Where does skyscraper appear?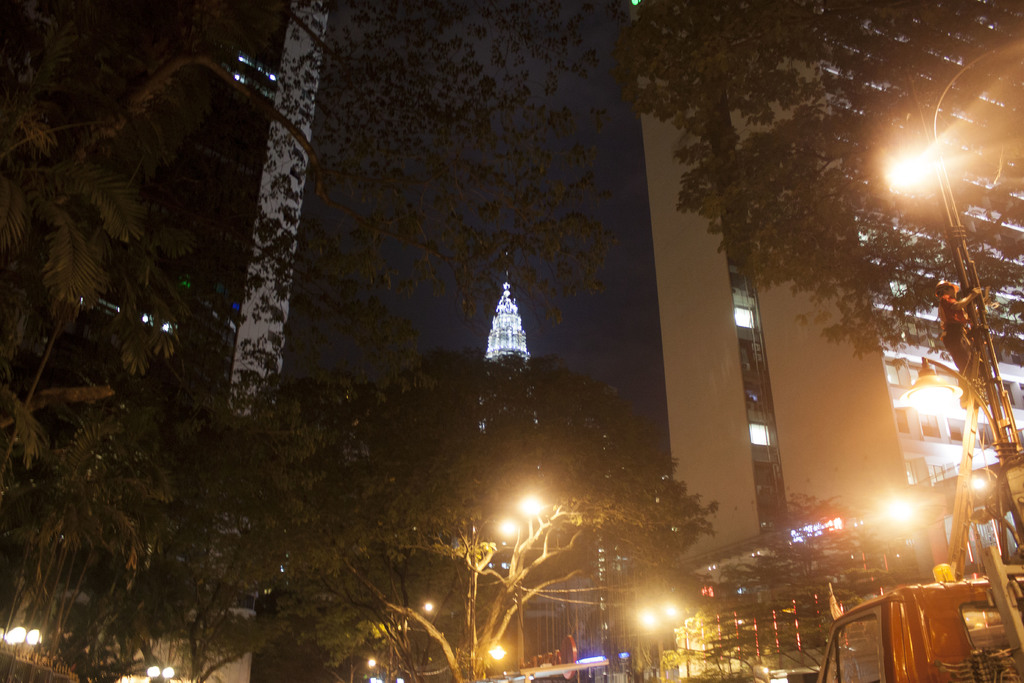
Appears at detection(484, 256, 534, 358).
